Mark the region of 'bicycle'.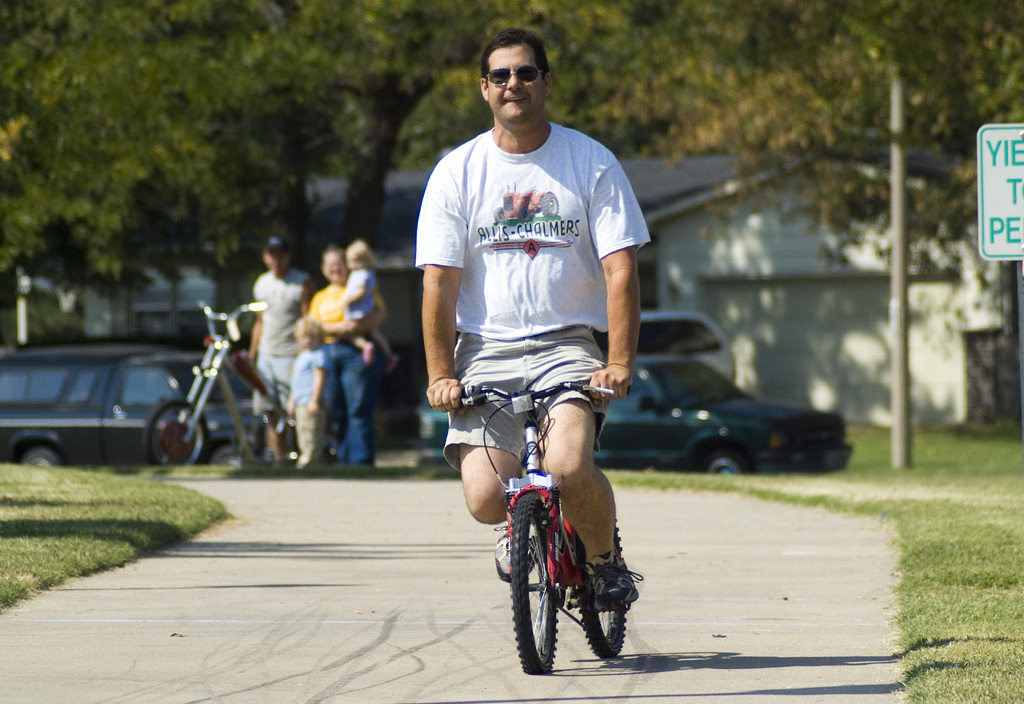
Region: 465 375 646 685.
